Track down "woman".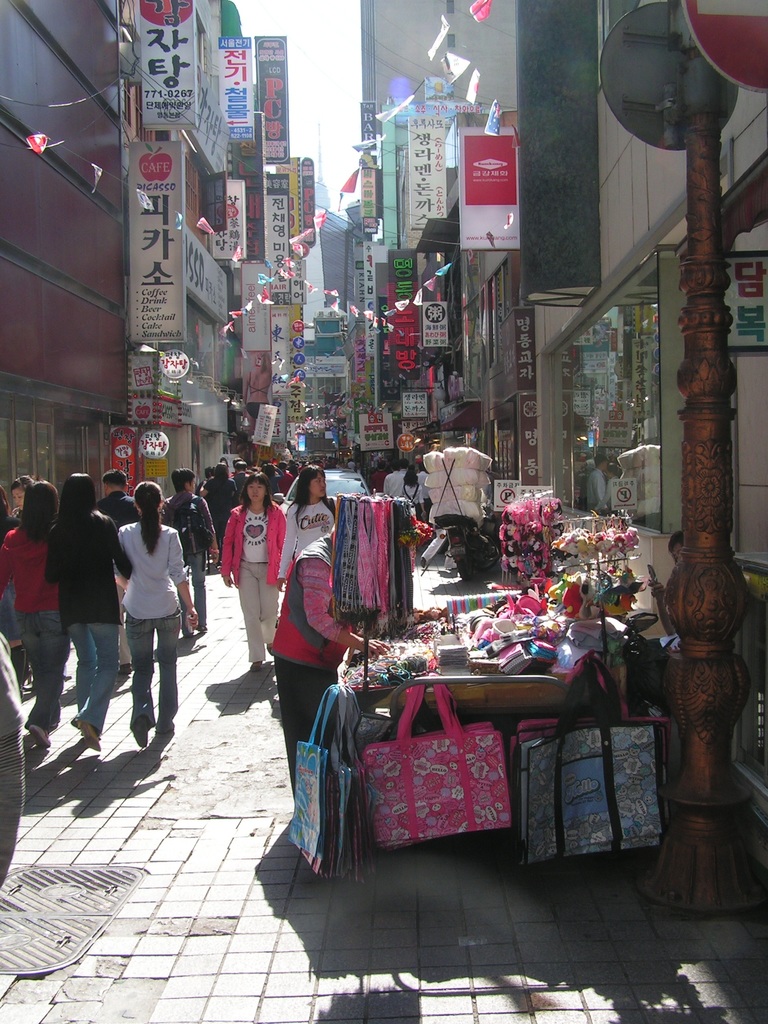
Tracked to (x1=276, y1=464, x2=336, y2=596).
